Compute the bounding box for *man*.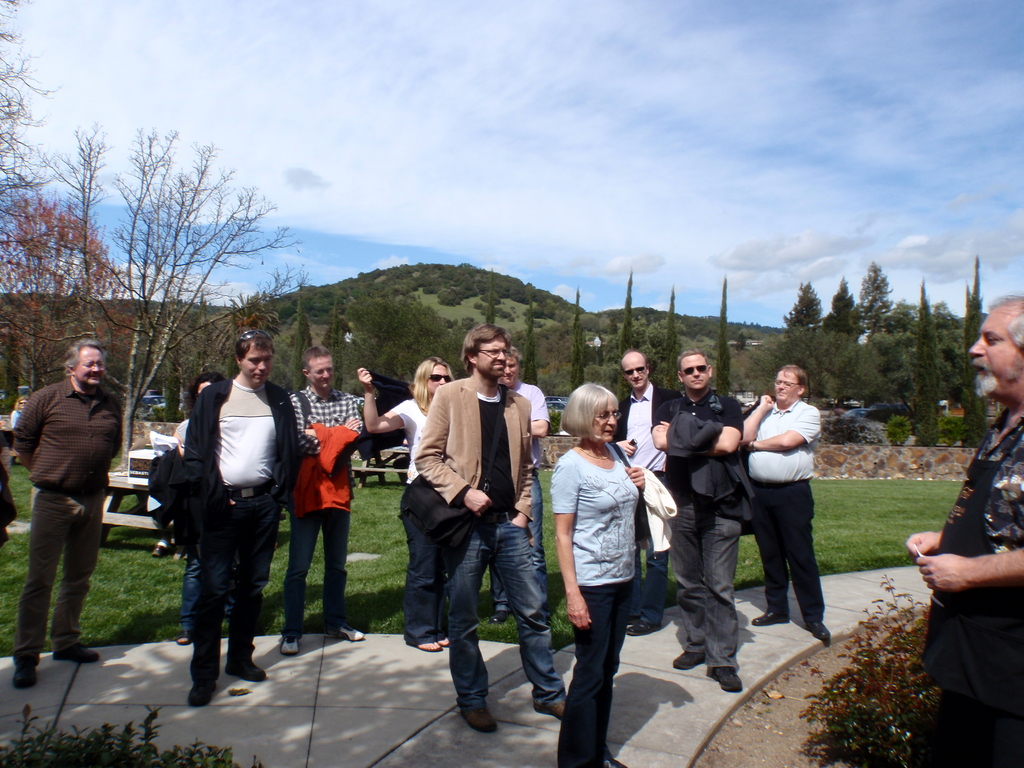
[left=740, top=365, right=832, bottom=643].
